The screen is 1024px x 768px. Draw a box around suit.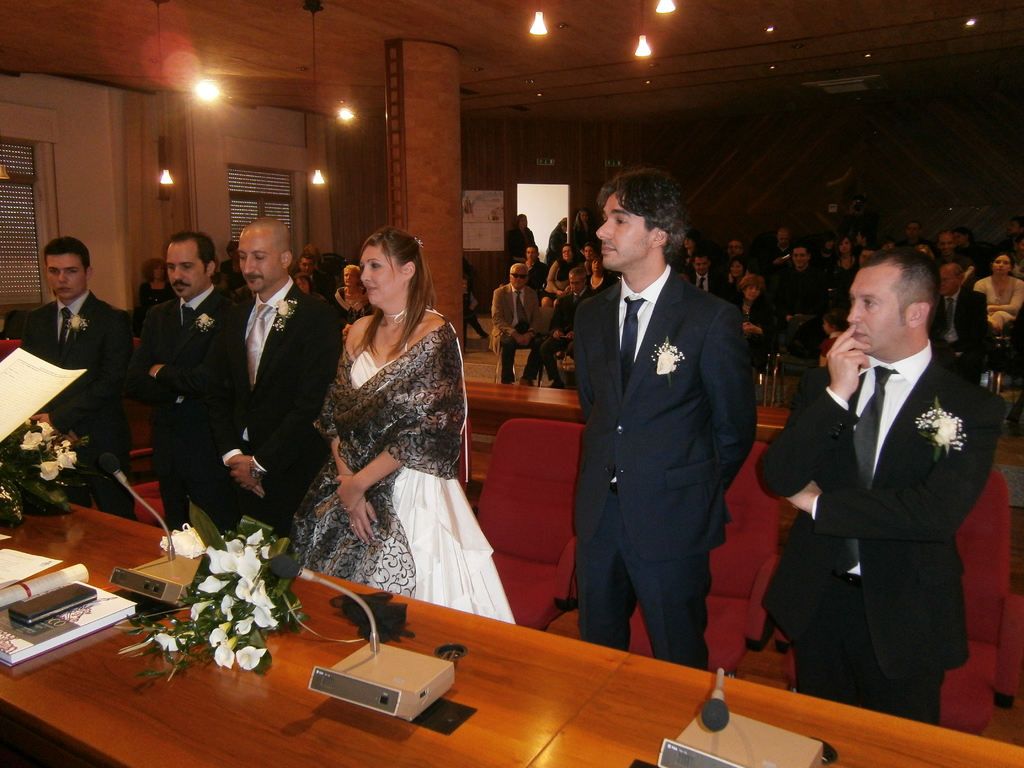
(19, 284, 140, 531).
